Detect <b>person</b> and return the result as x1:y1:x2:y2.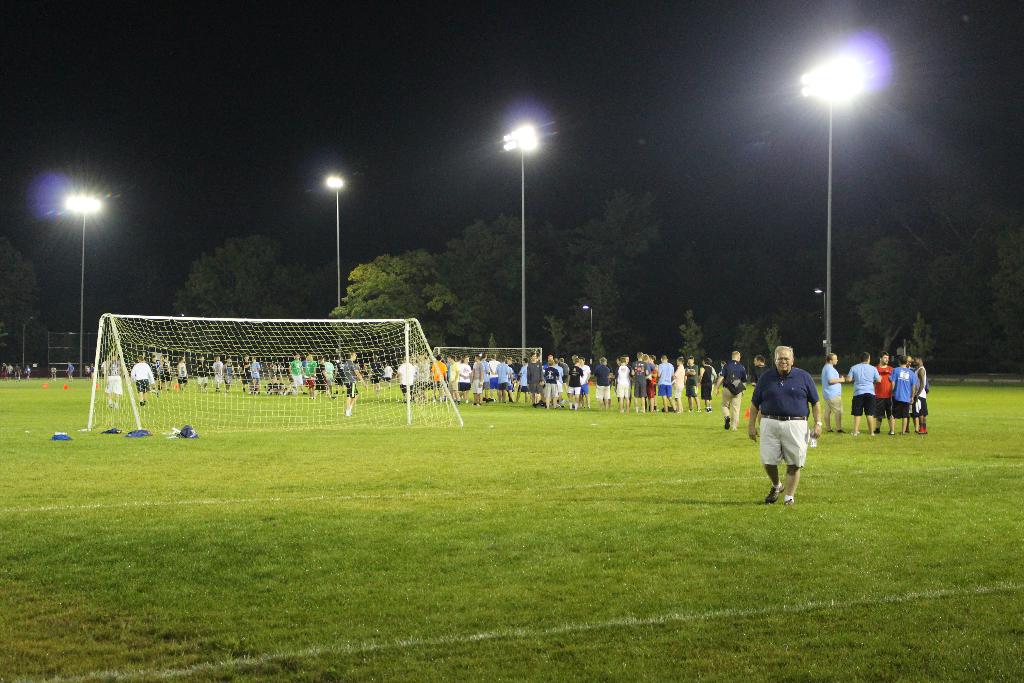
446:359:461:393.
